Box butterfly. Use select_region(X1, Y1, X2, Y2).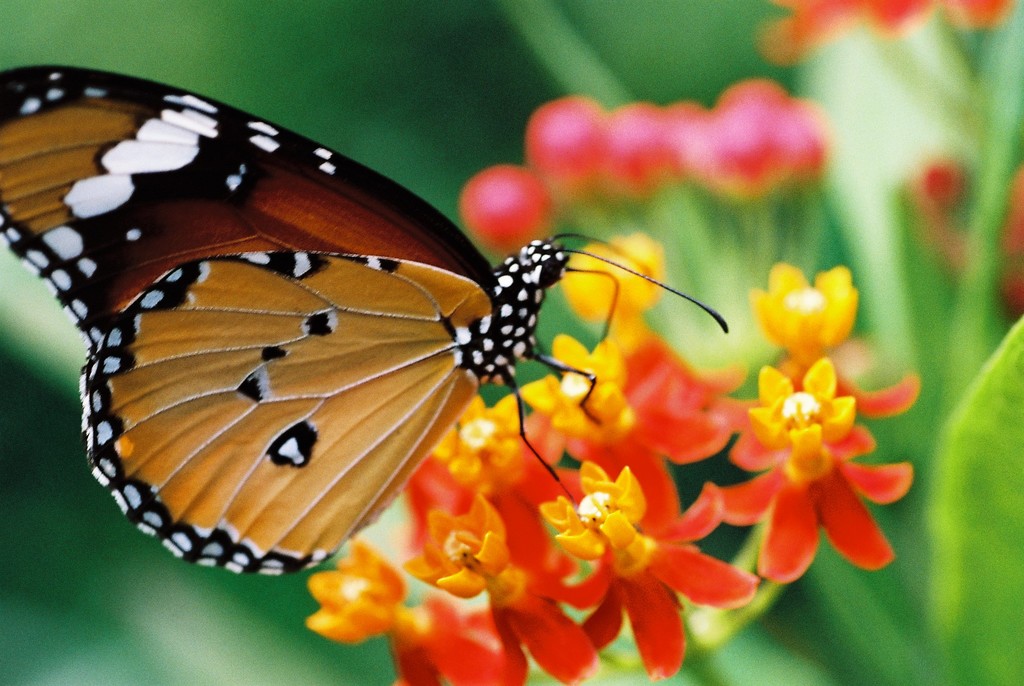
select_region(13, 79, 747, 594).
